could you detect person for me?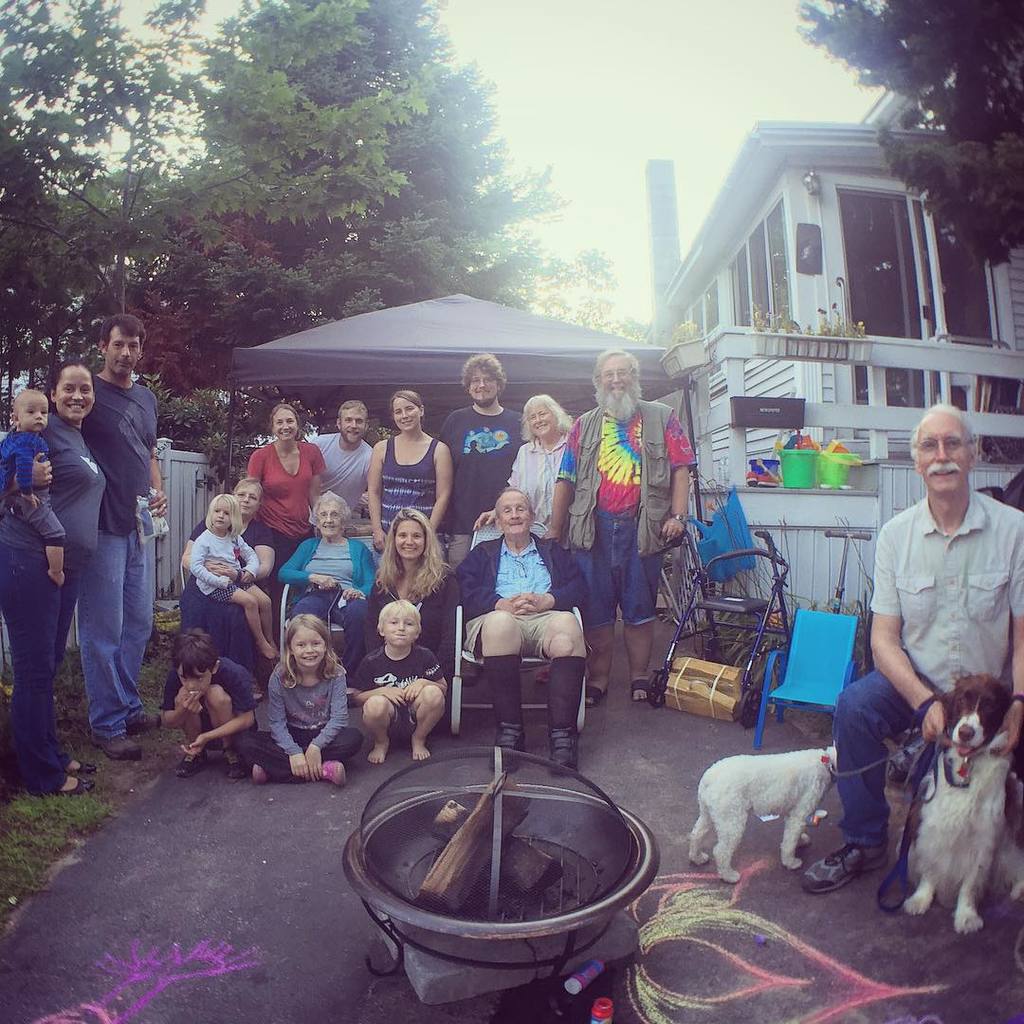
Detection result: Rect(79, 312, 174, 757).
